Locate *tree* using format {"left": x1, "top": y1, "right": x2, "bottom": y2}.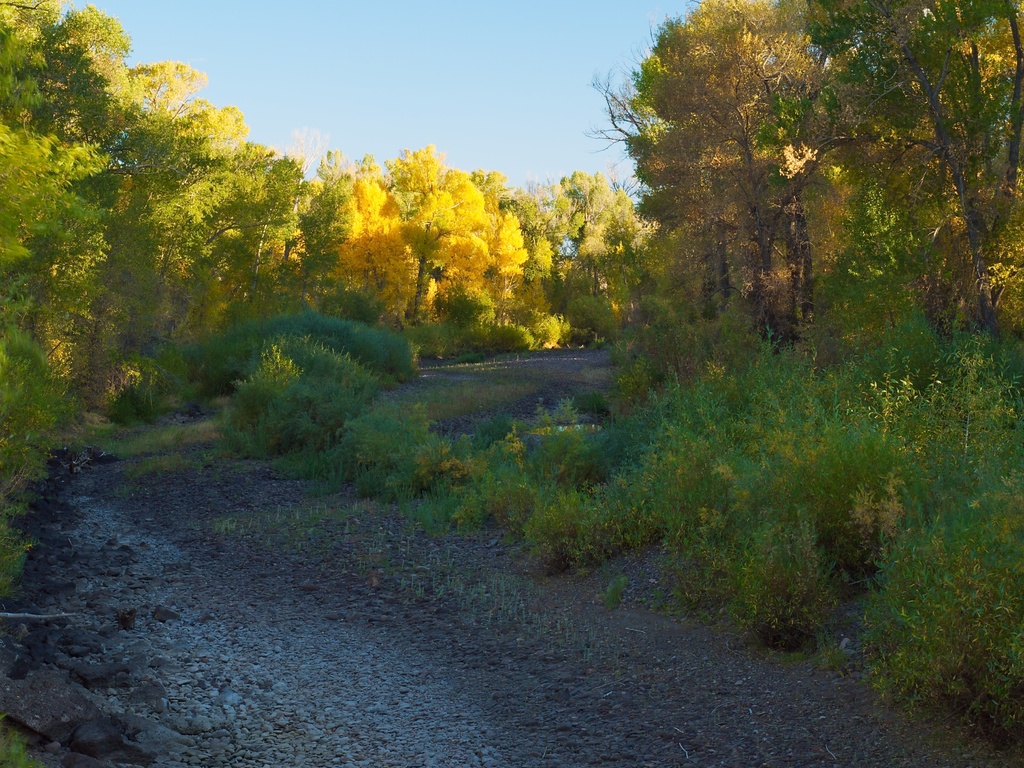
{"left": 773, "top": 0, "right": 1023, "bottom": 323}.
